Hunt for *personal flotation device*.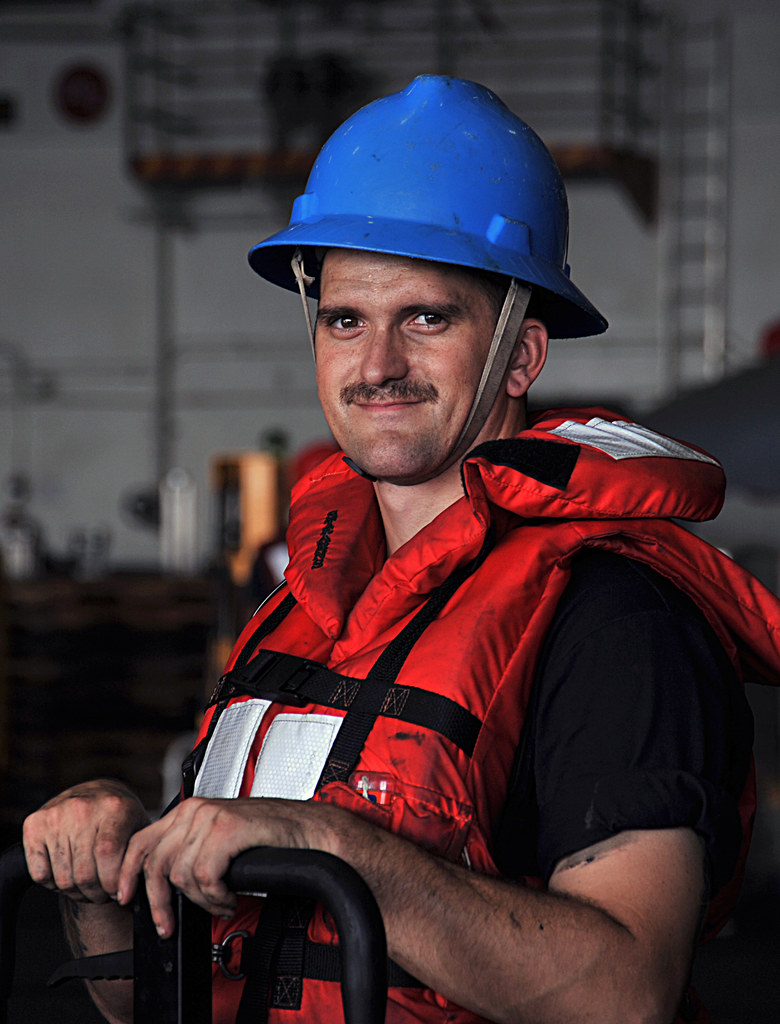
Hunted down at left=153, top=394, right=779, bottom=1023.
